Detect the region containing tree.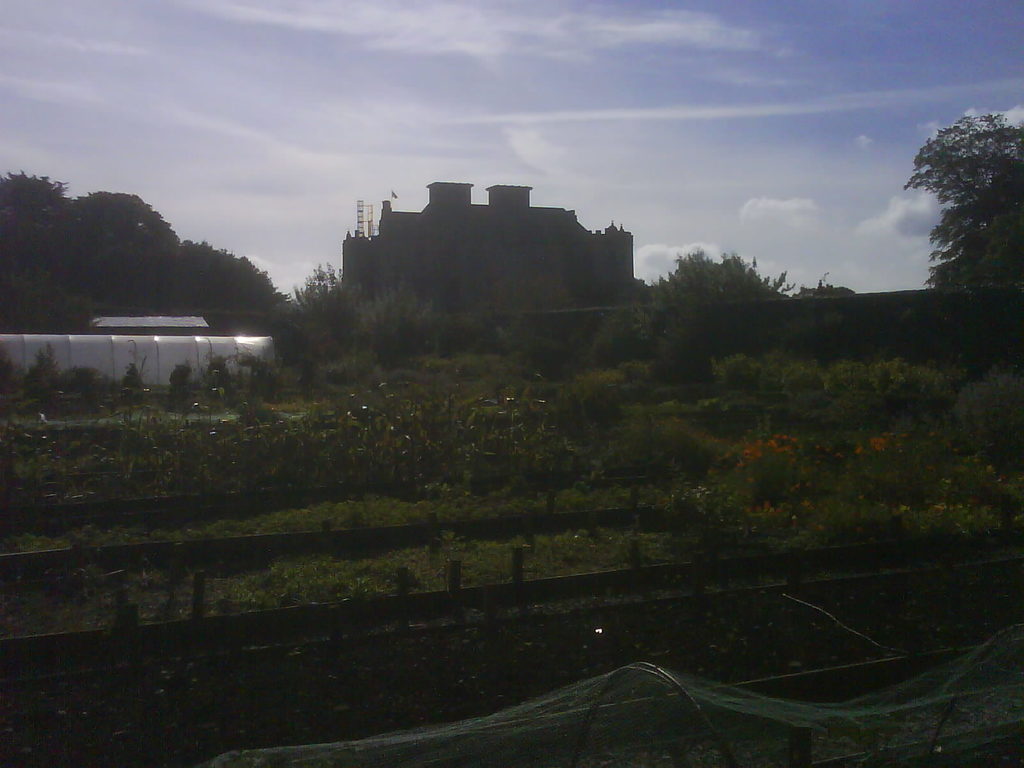
<box>292,263,346,308</box>.
